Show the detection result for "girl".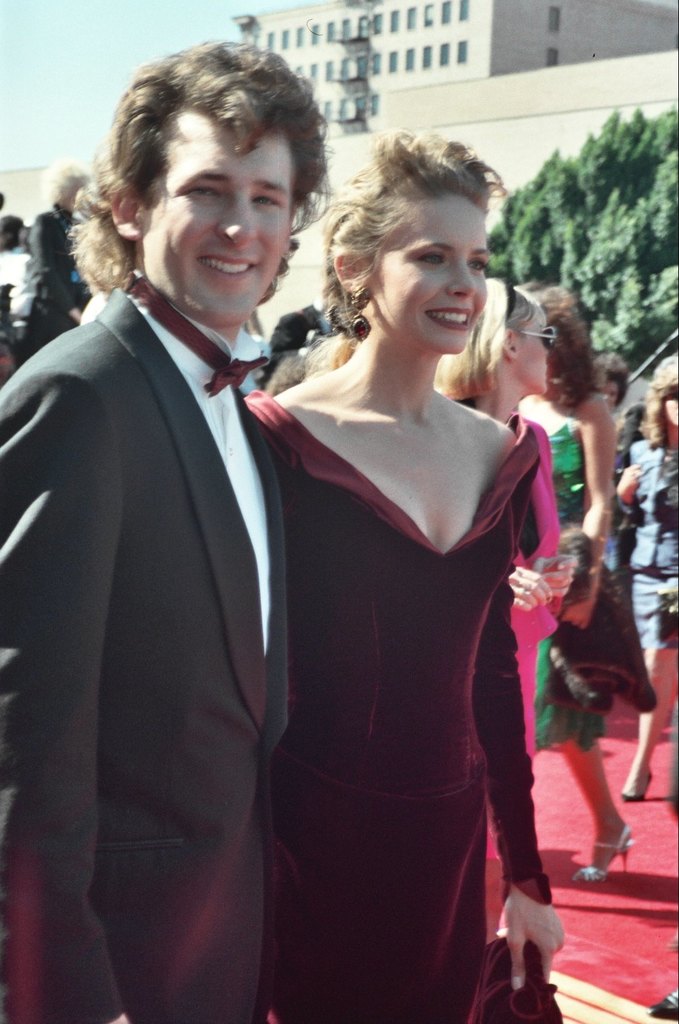
select_region(240, 129, 563, 1023).
